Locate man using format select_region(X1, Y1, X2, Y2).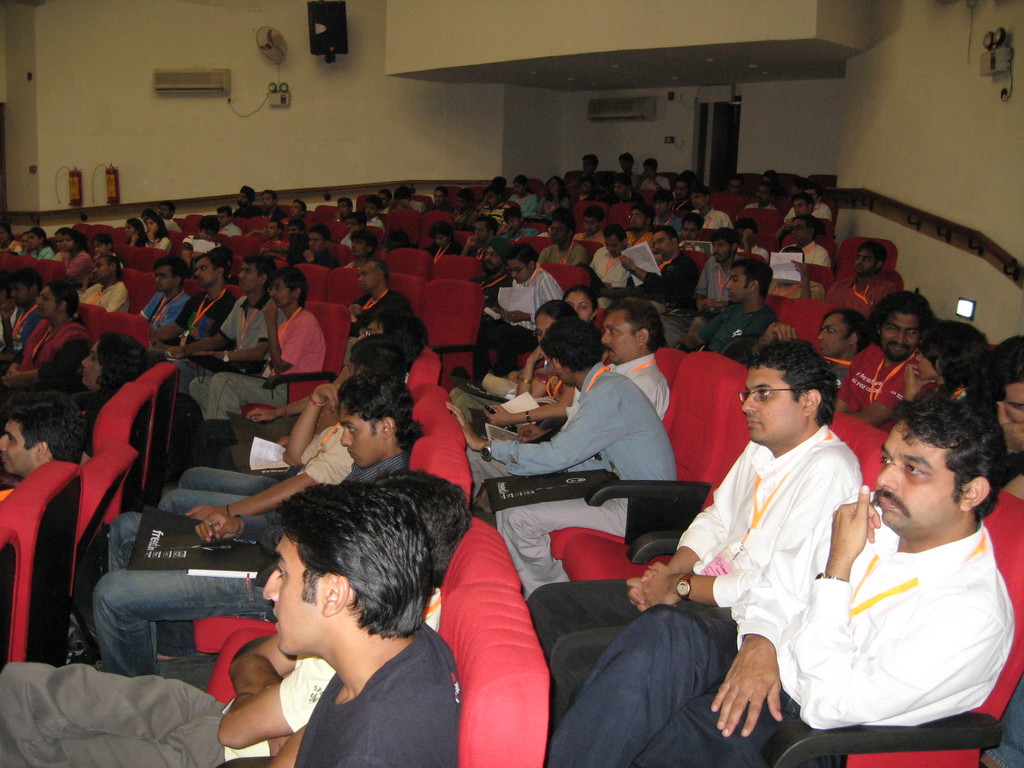
select_region(77, 253, 125, 315).
